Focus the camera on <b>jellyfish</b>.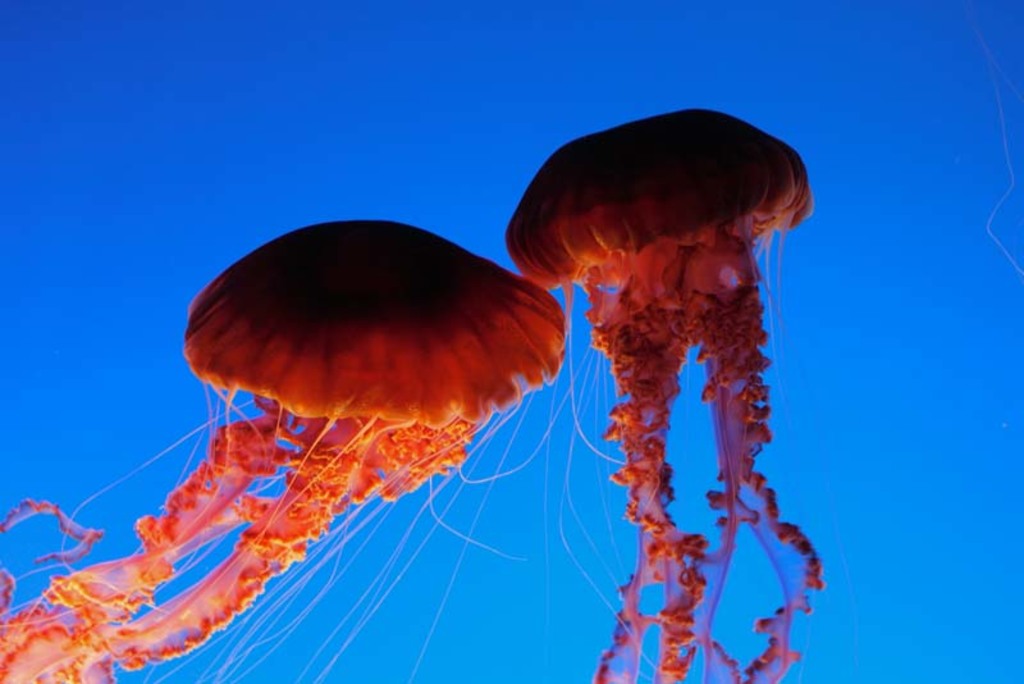
Focus region: l=508, t=105, r=841, b=683.
